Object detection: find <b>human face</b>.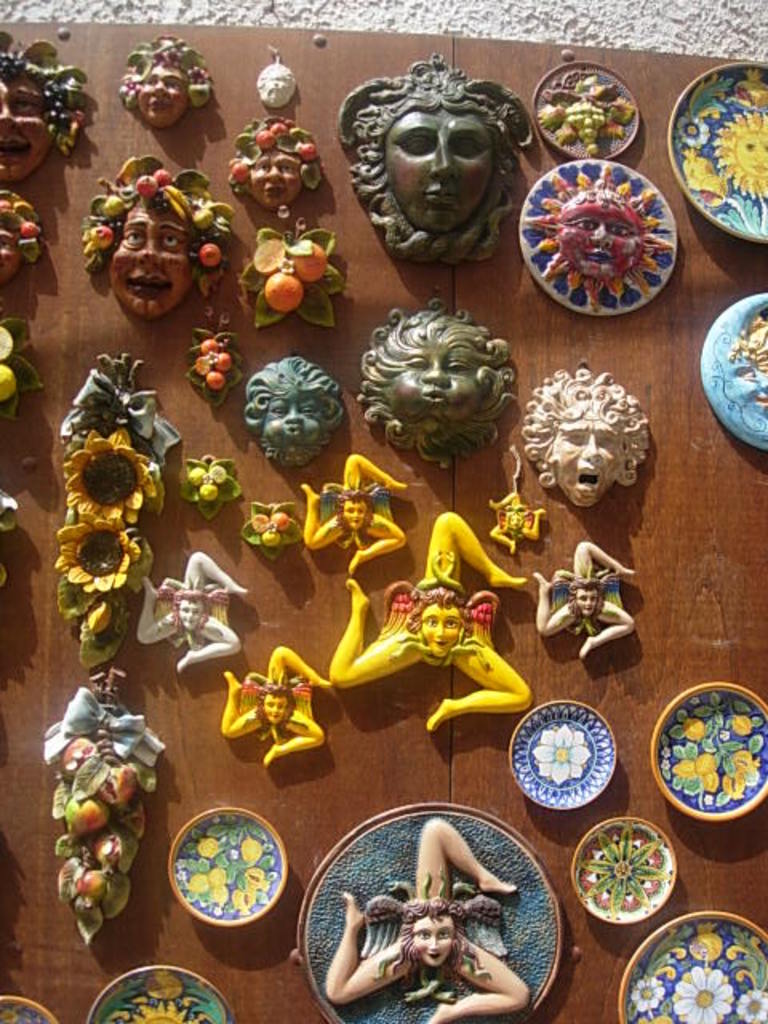
crop(3, 66, 53, 173).
